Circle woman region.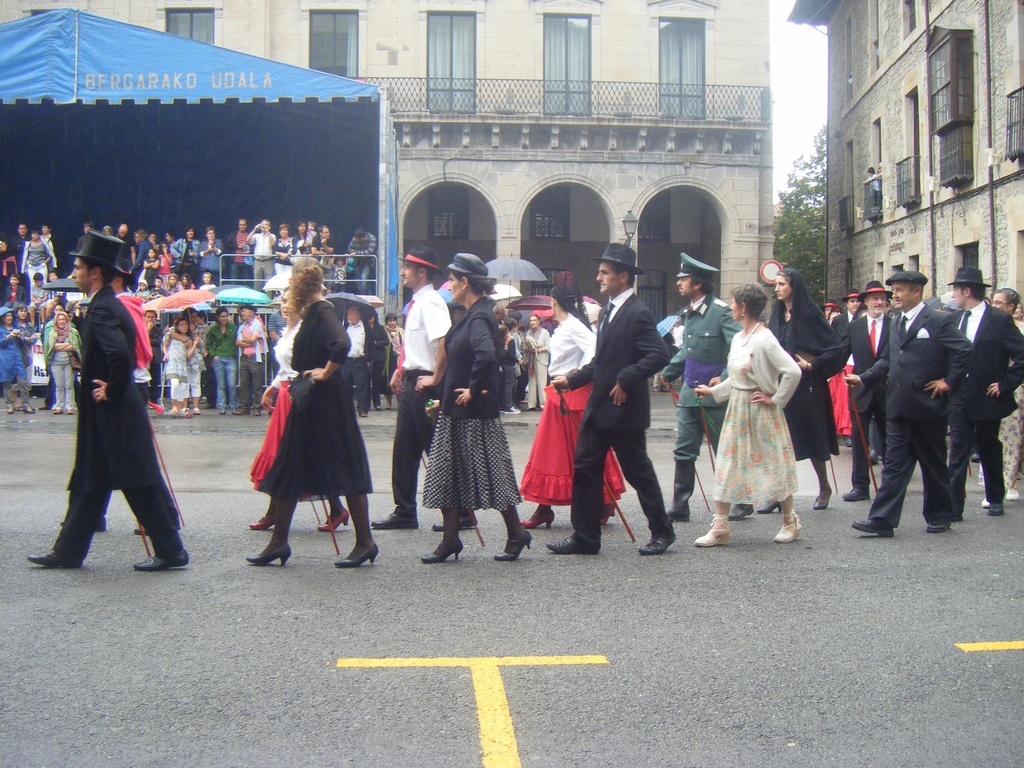
Region: <region>696, 289, 804, 549</region>.
